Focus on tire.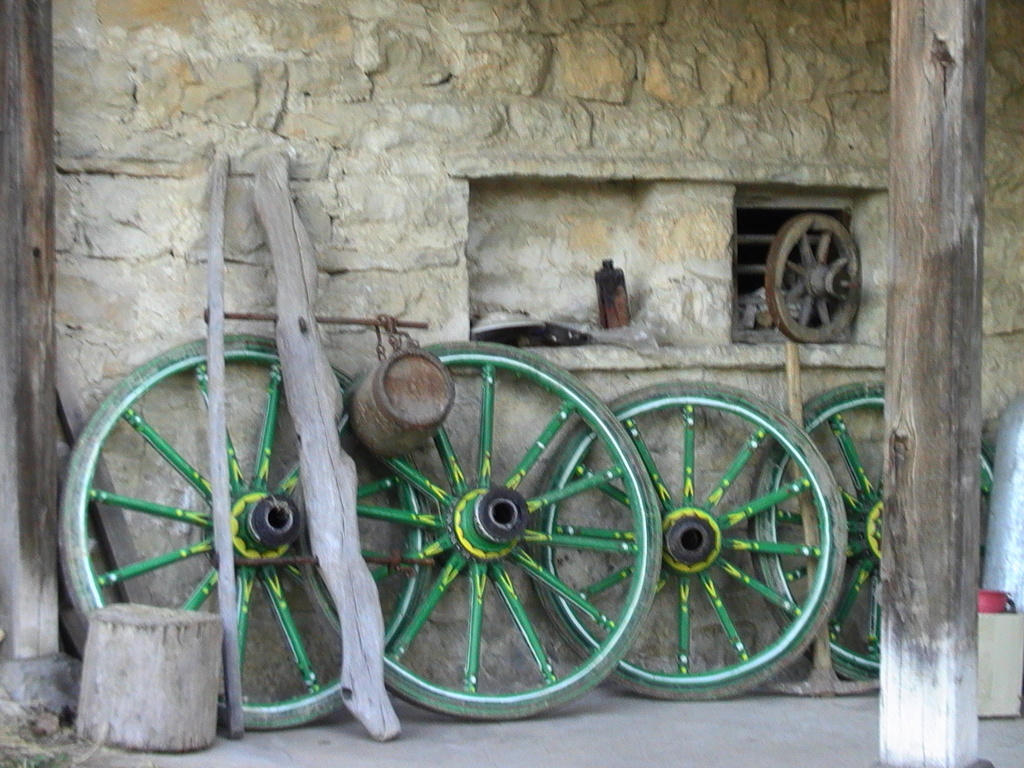
Focused at 556, 363, 829, 726.
